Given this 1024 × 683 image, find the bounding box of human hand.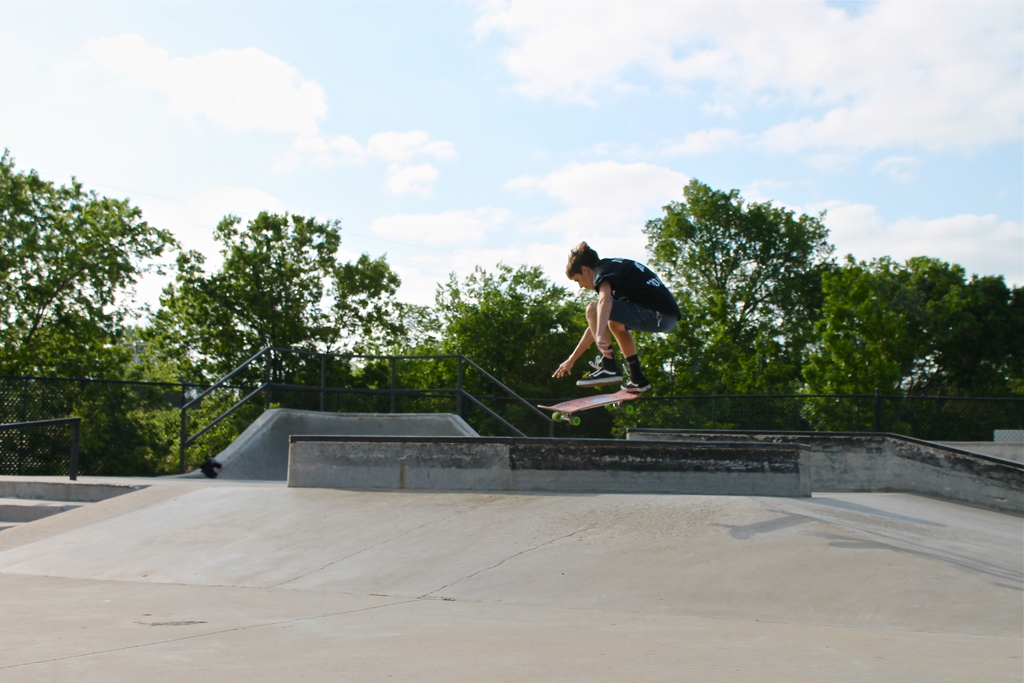
596 334 614 361.
